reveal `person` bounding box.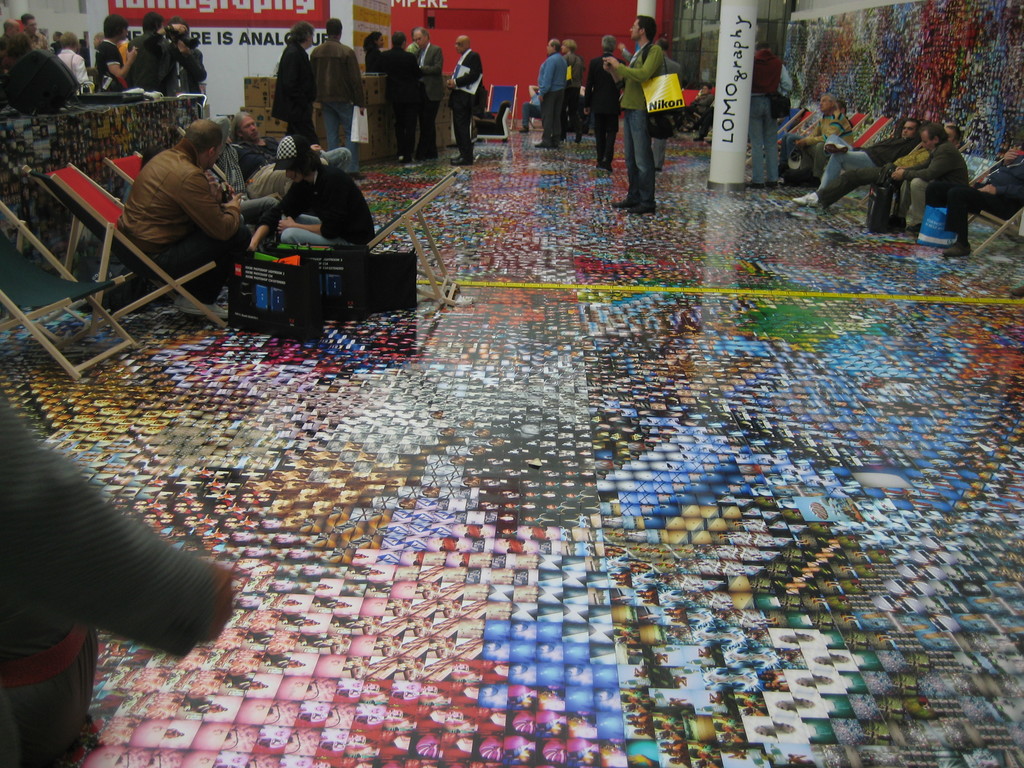
Revealed: [52, 24, 88, 93].
